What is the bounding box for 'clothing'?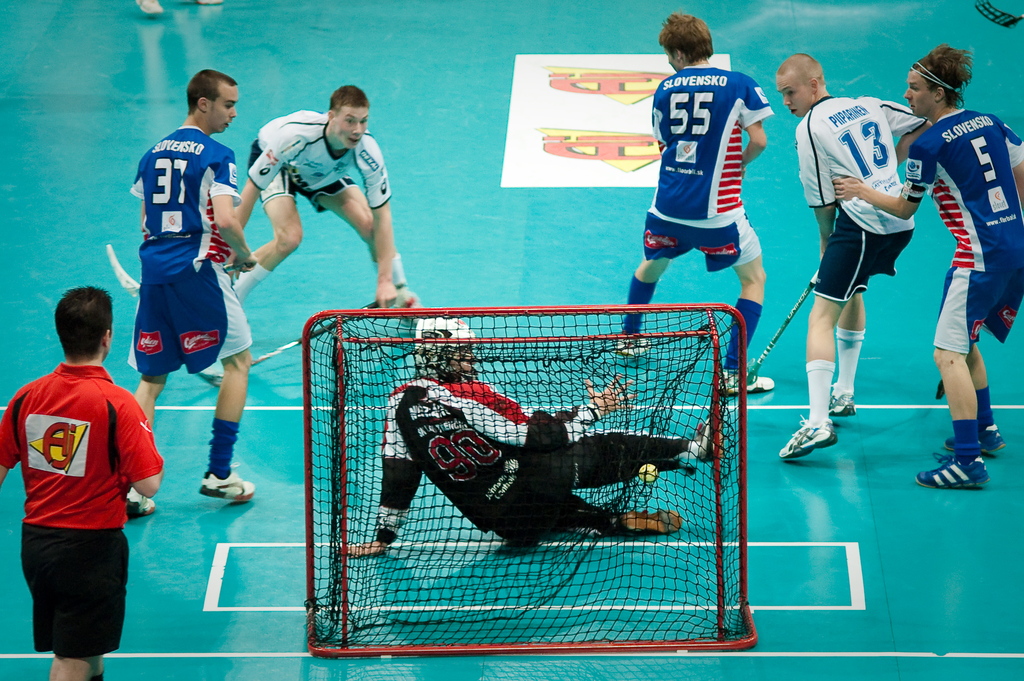
detection(897, 98, 1023, 349).
